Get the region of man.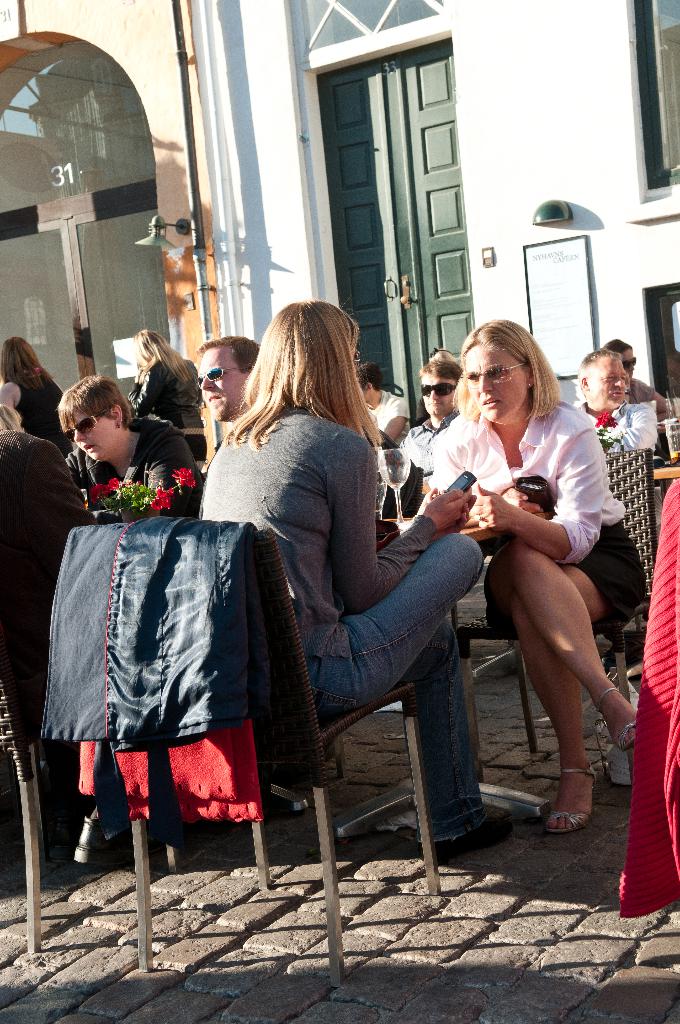
l=571, t=352, r=656, b=676.
